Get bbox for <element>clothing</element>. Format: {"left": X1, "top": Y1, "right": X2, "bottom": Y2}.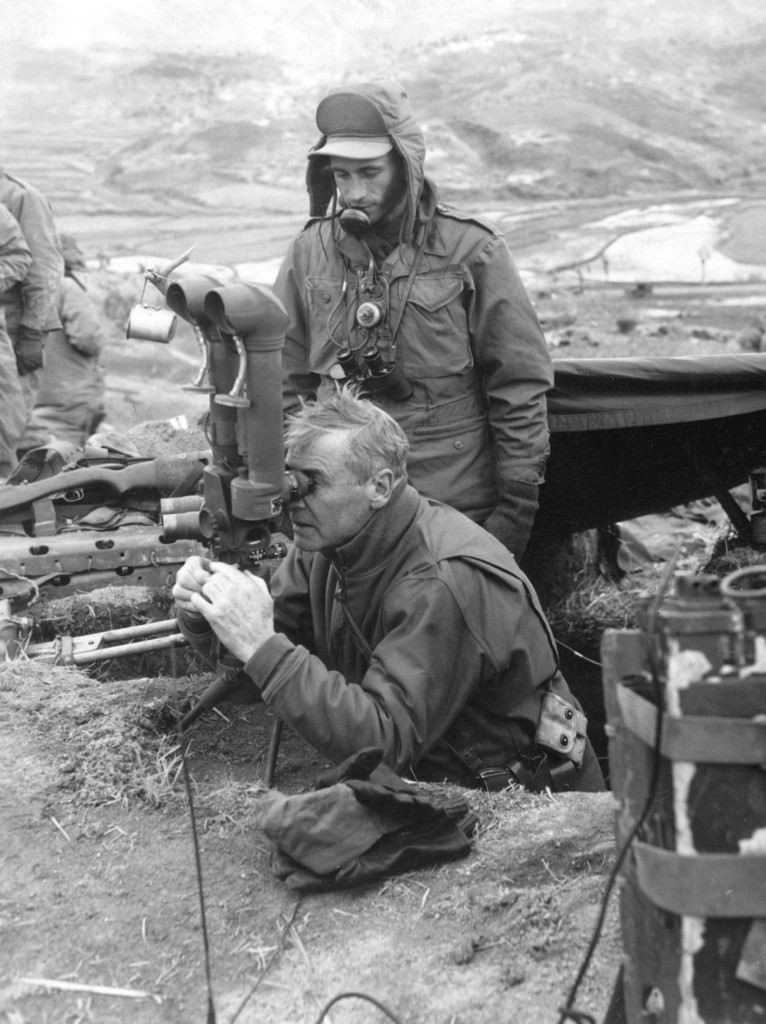
{"left": 239, "top": 124, "right": 564, "bottom": 561}.
